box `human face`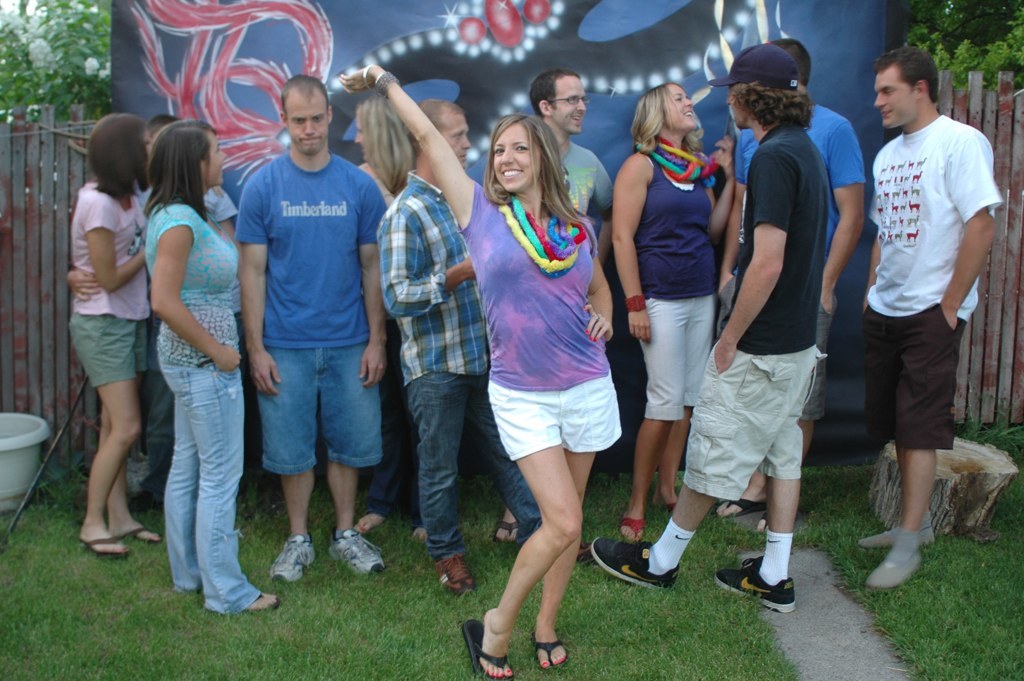
box=[492, 124, 539, 194]
